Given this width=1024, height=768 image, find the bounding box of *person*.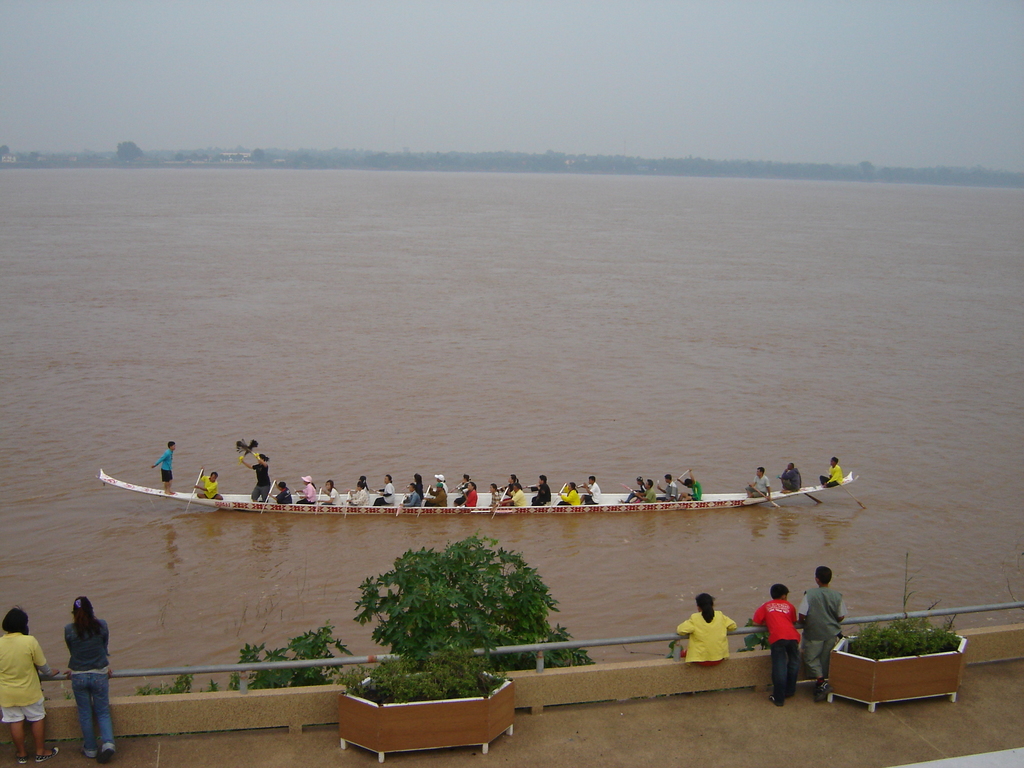
detection(373, 474, 393, 509).
